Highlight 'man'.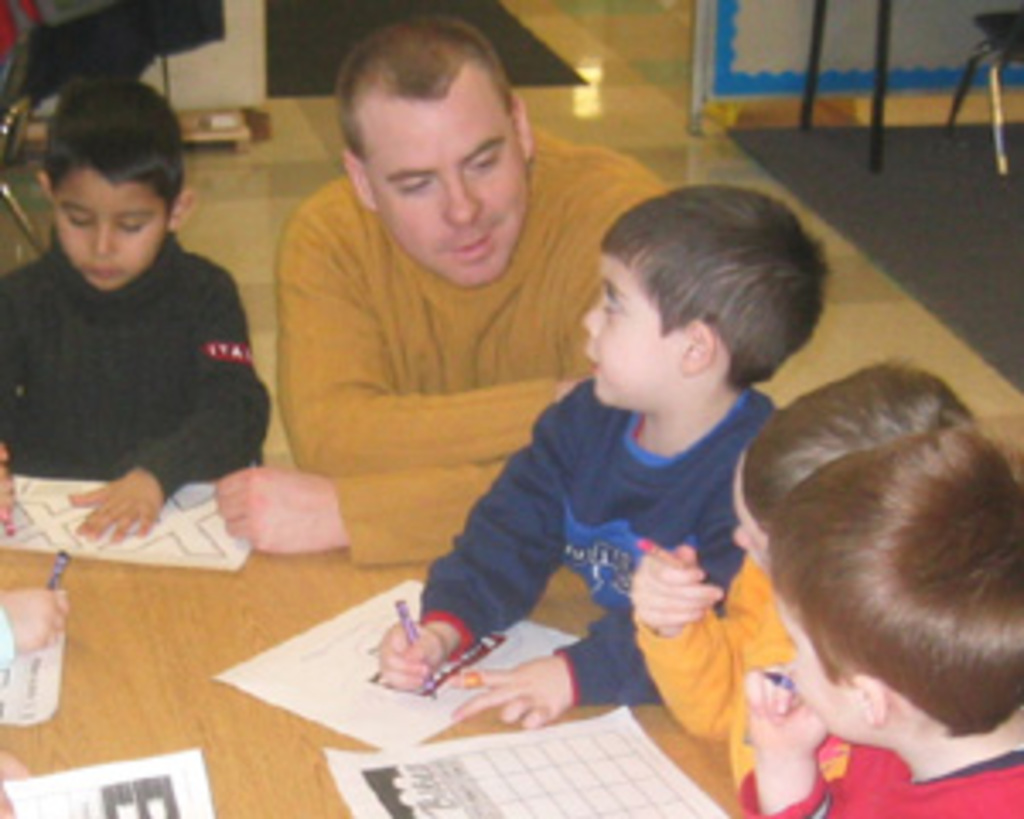
Highlighted region: 222, 55, 638, 546.
